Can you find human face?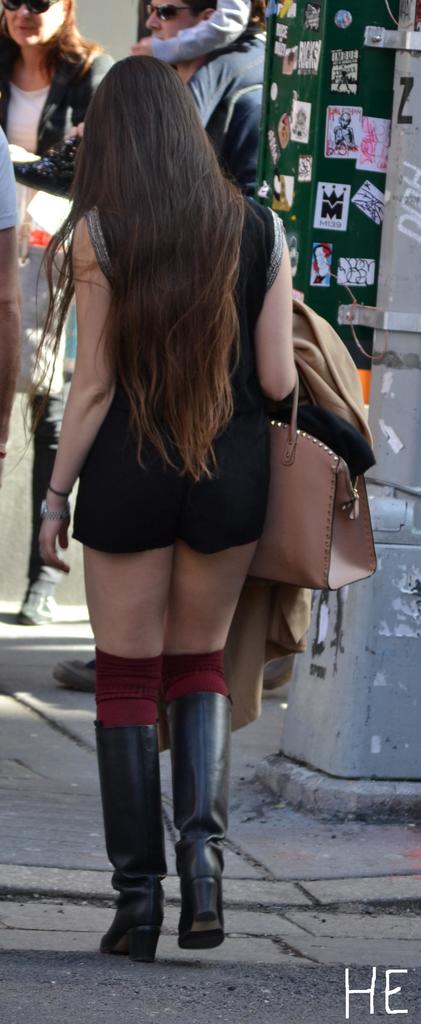
Yes, bounding box: bbox=[145, 0, 205, 36].
